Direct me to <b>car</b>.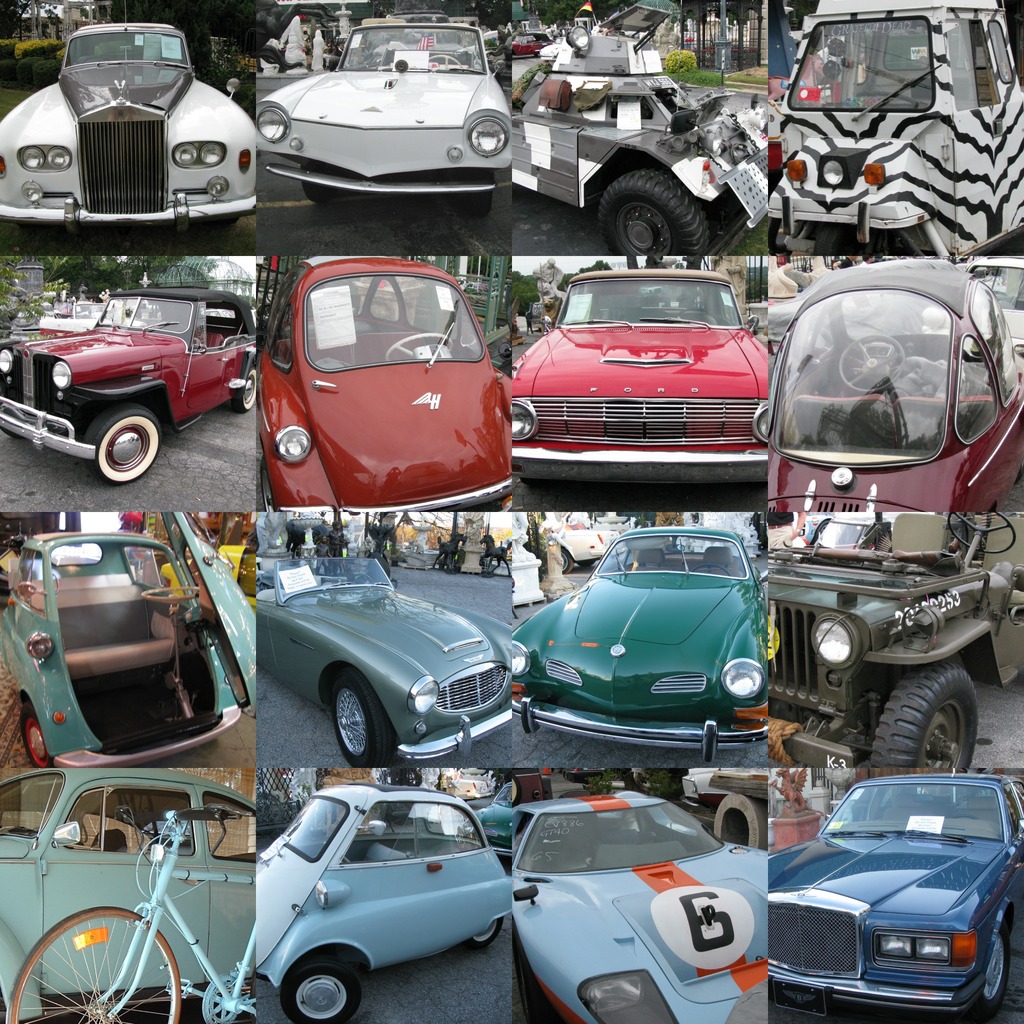
Direction: left=460, top=782, right=511, bottom=860.
